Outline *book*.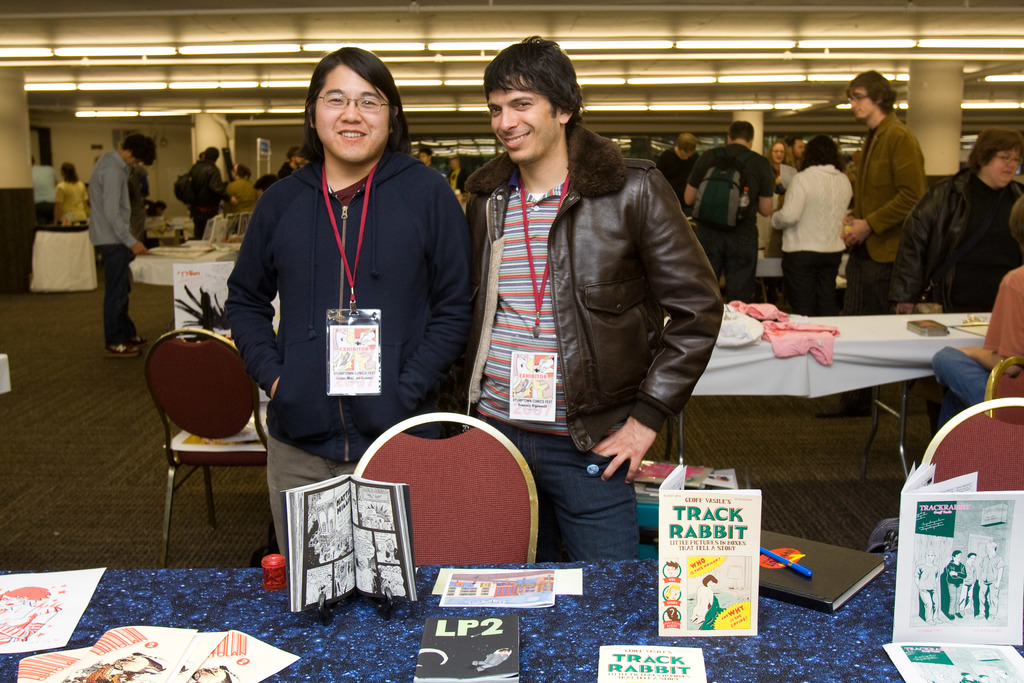
Outline: (x1=891, y1=463, x2=1022, y2=651).
